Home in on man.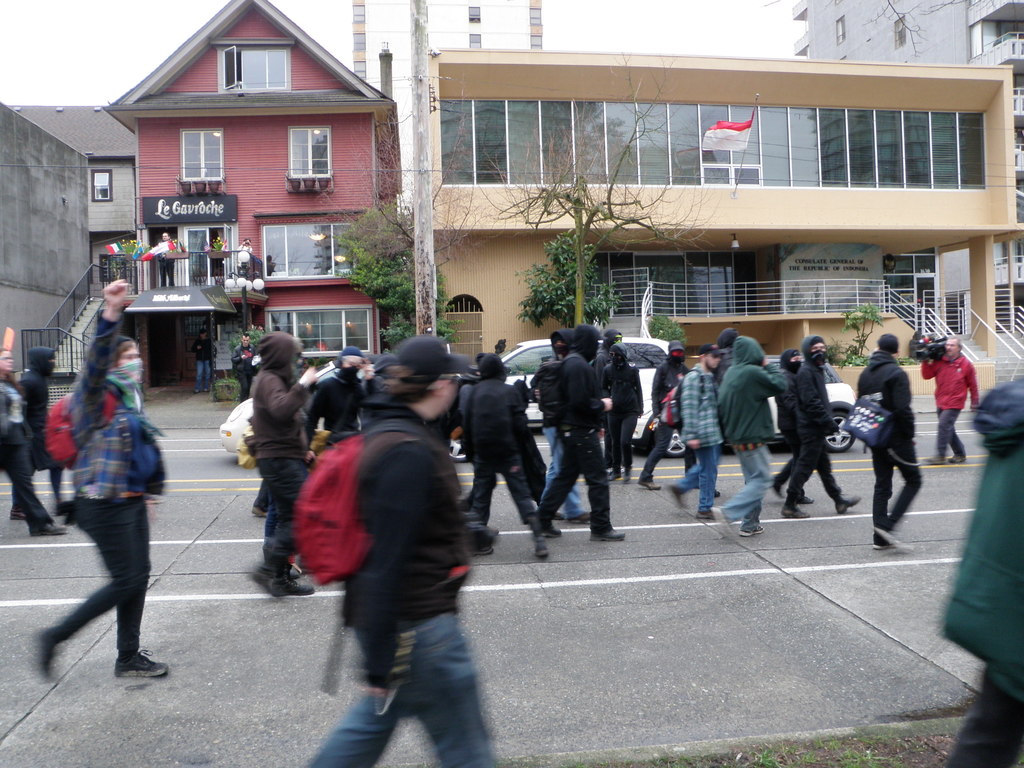
Homed in at detection(297, 331, 499, 767).
